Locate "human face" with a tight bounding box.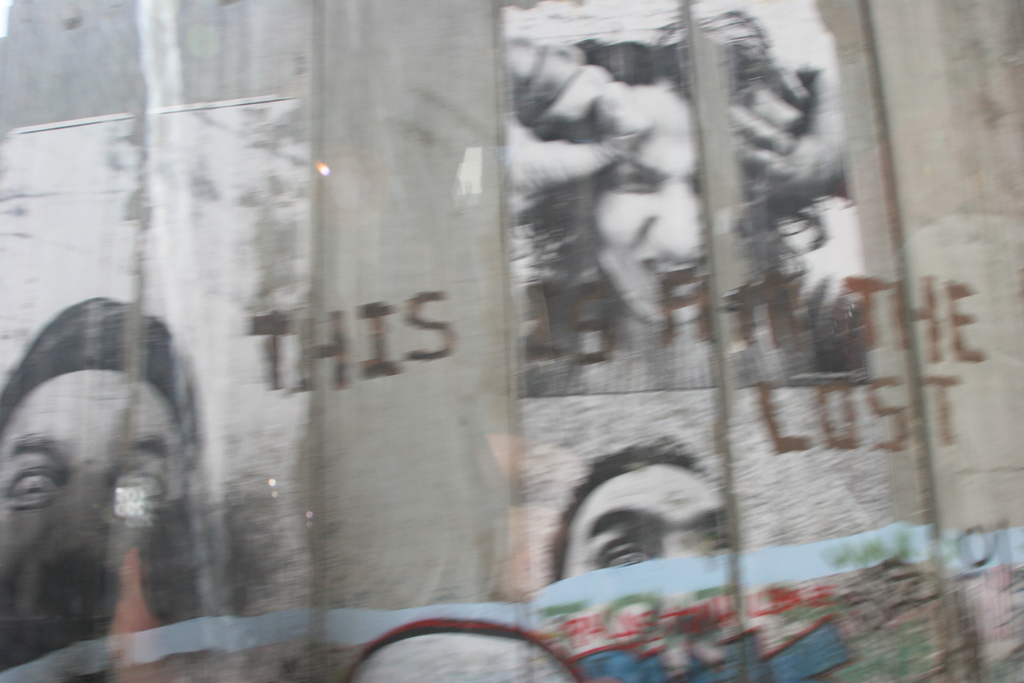
<region>560, 461, 730, 579</region>.
